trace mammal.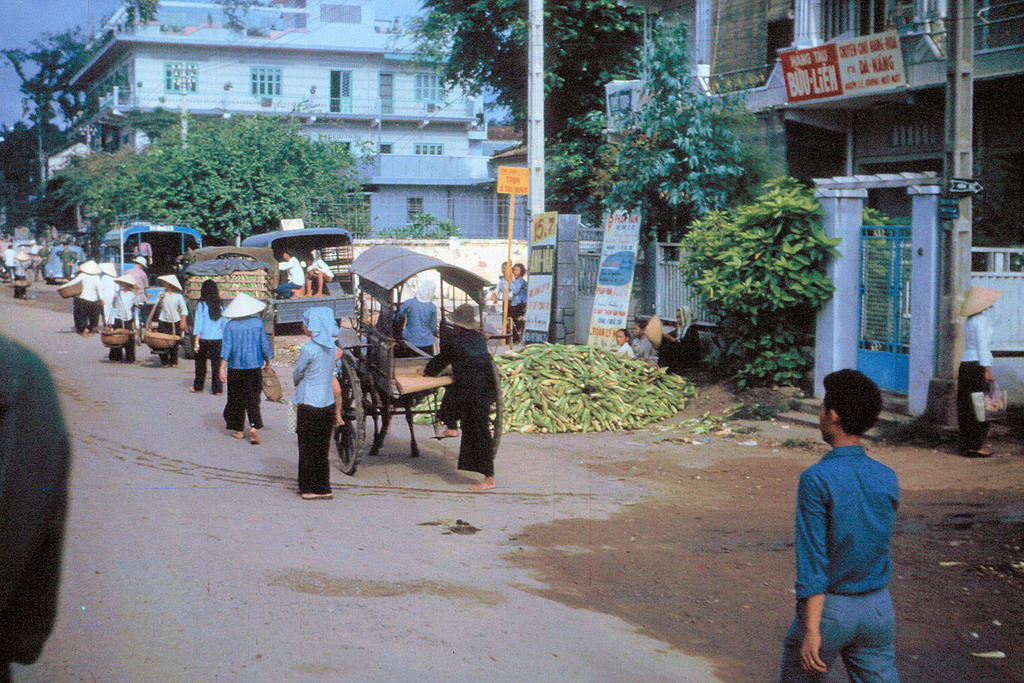
Traced to <region>509, 259, 530, 333</region>.
